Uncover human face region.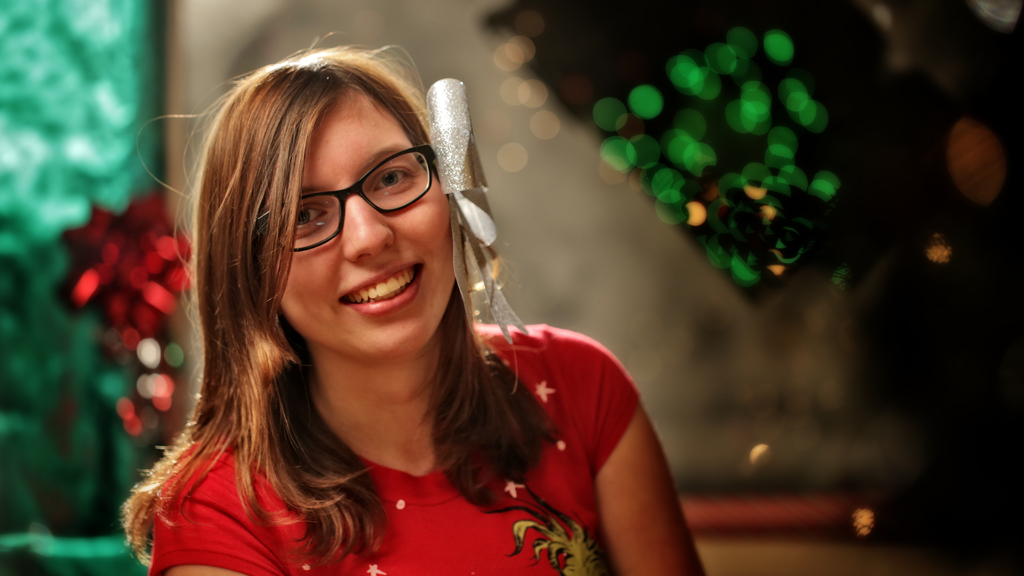
Uncovered: pyautogui.locateOnScreen(241, 76, 459, 366).
